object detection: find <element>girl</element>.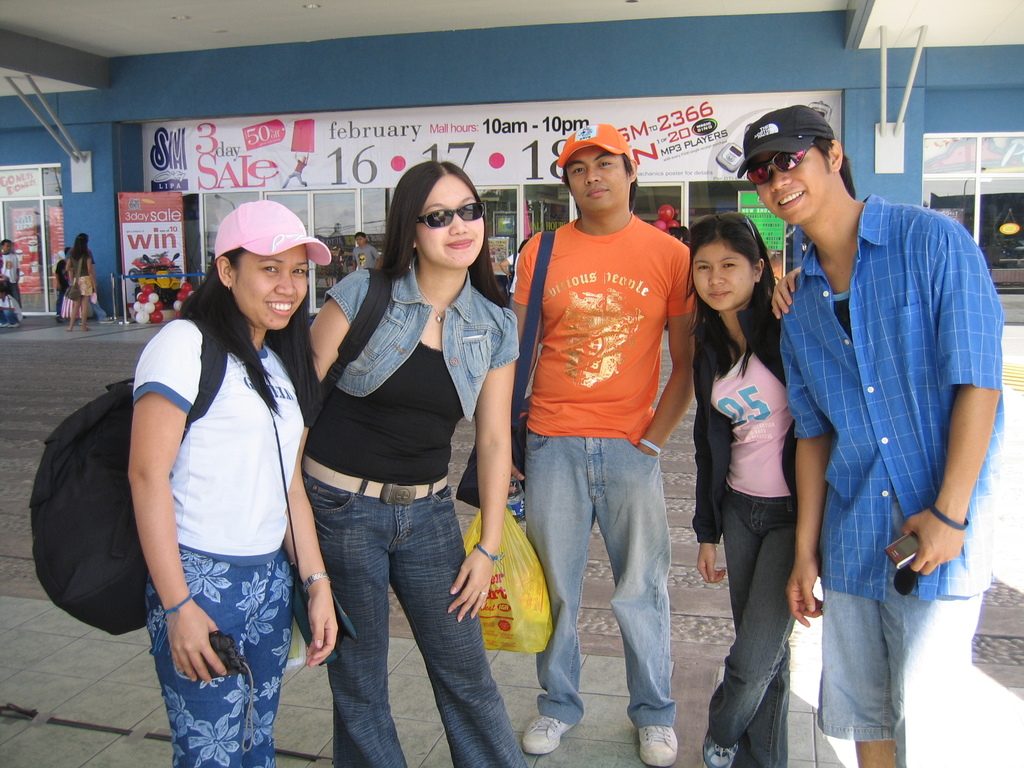
128 196 340 767.
